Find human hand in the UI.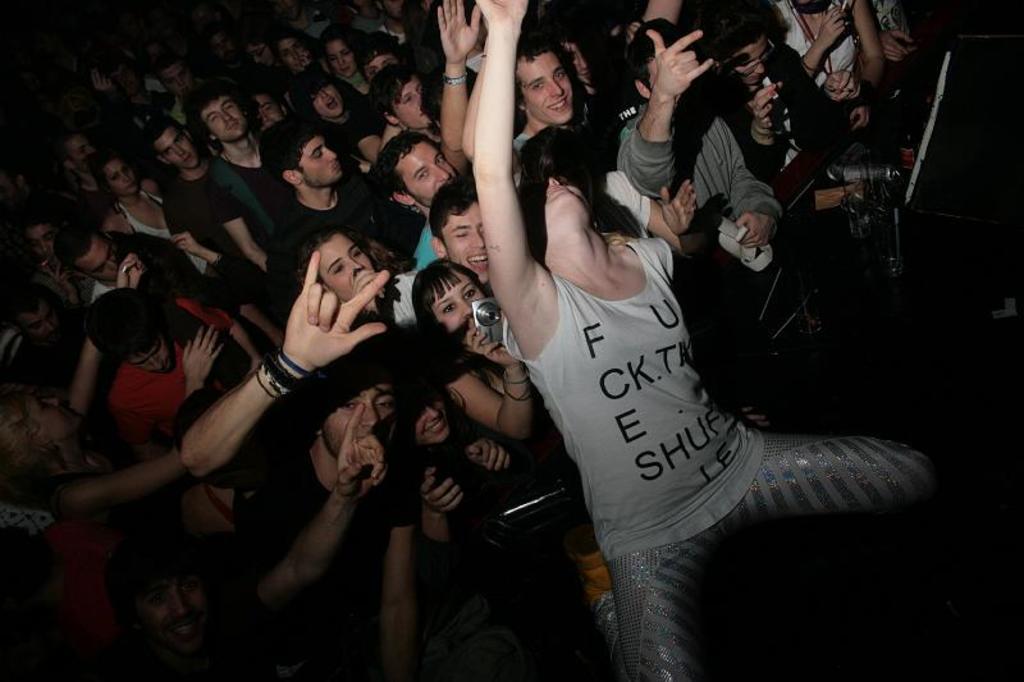
UI element at BBox(845, 105, 872, 132).
